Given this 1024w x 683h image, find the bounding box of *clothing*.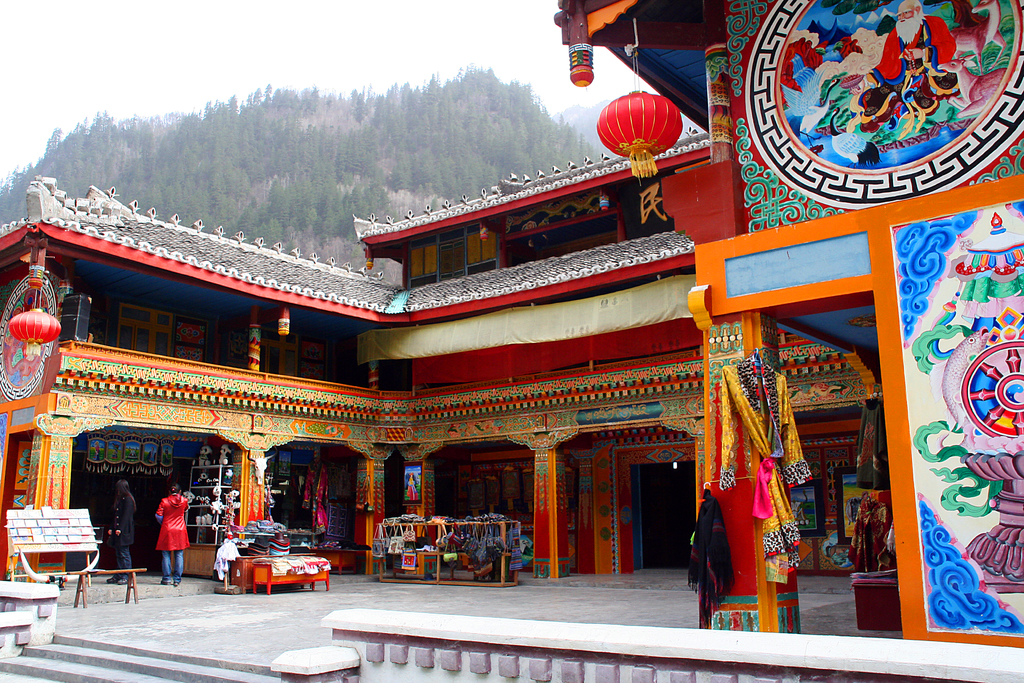
box=[114, 490, 133, 537].
